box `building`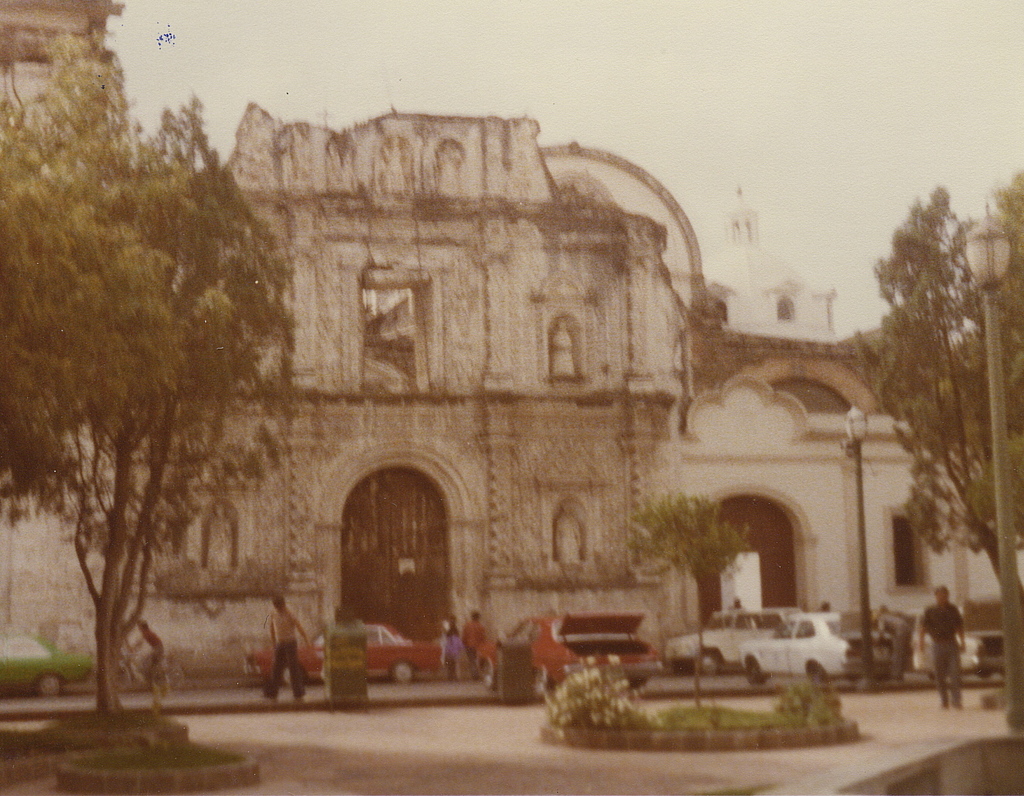
box=[0, 0, 1023, 689]
